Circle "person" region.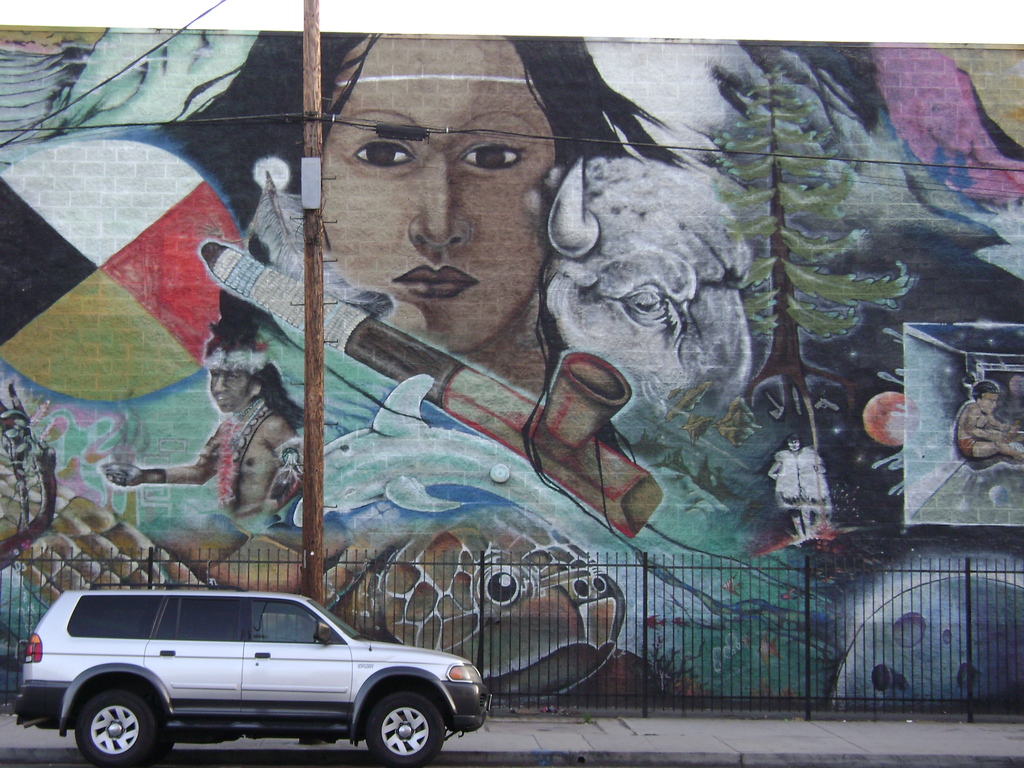
Region: select_region(108, 331, 303, 538).
